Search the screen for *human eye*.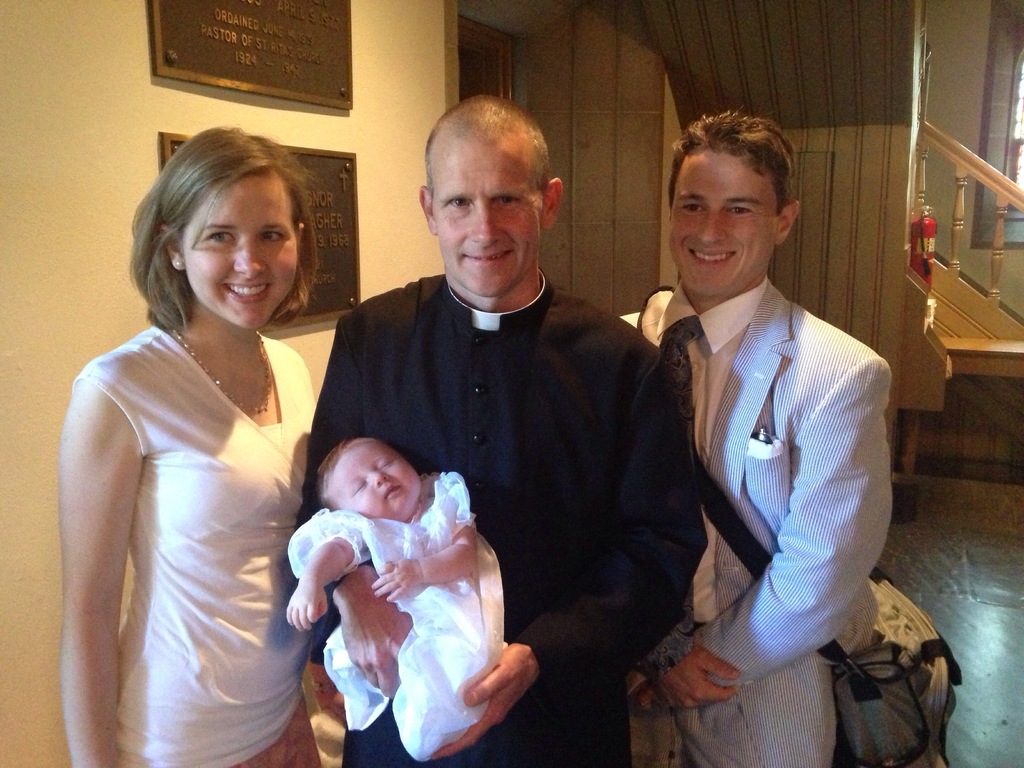
Found at region(260, 228, 287, 246).
